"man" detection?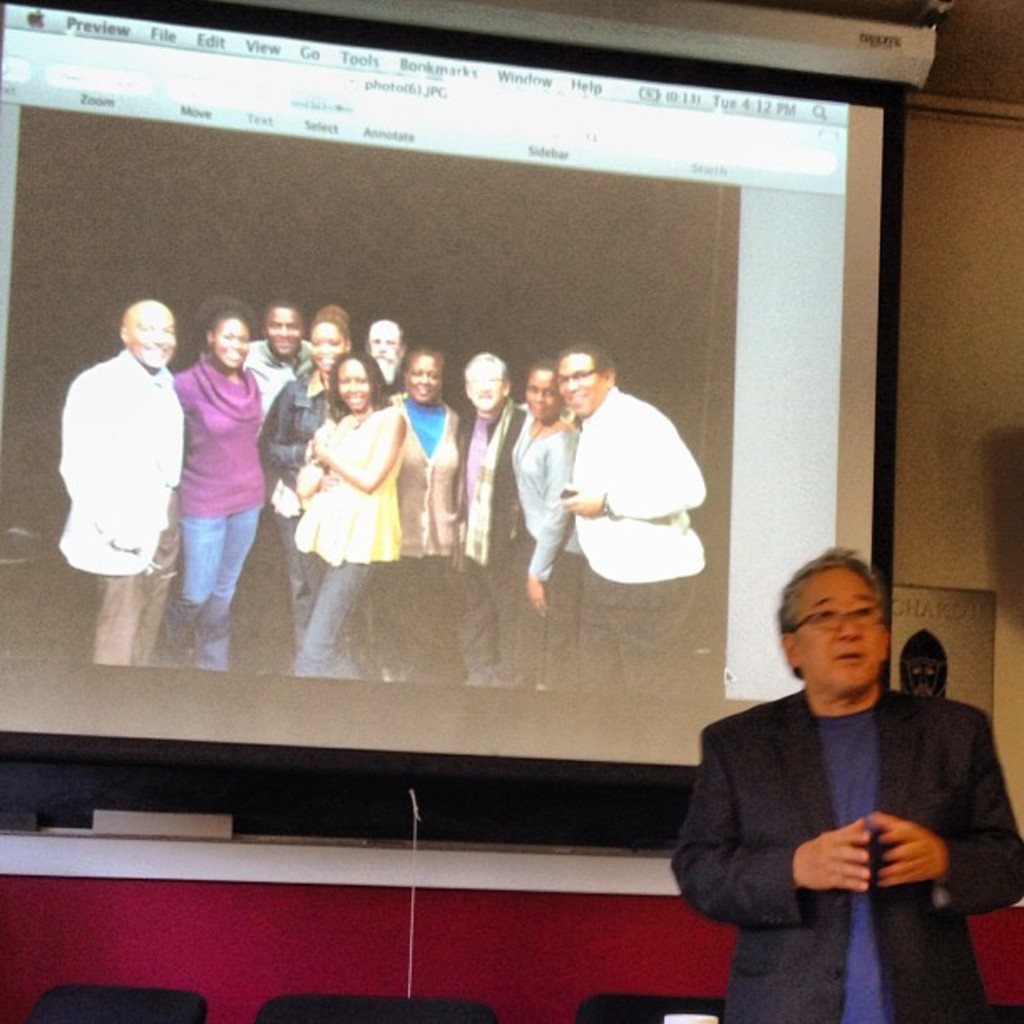
BBox(676, 549, 1017, 984)
